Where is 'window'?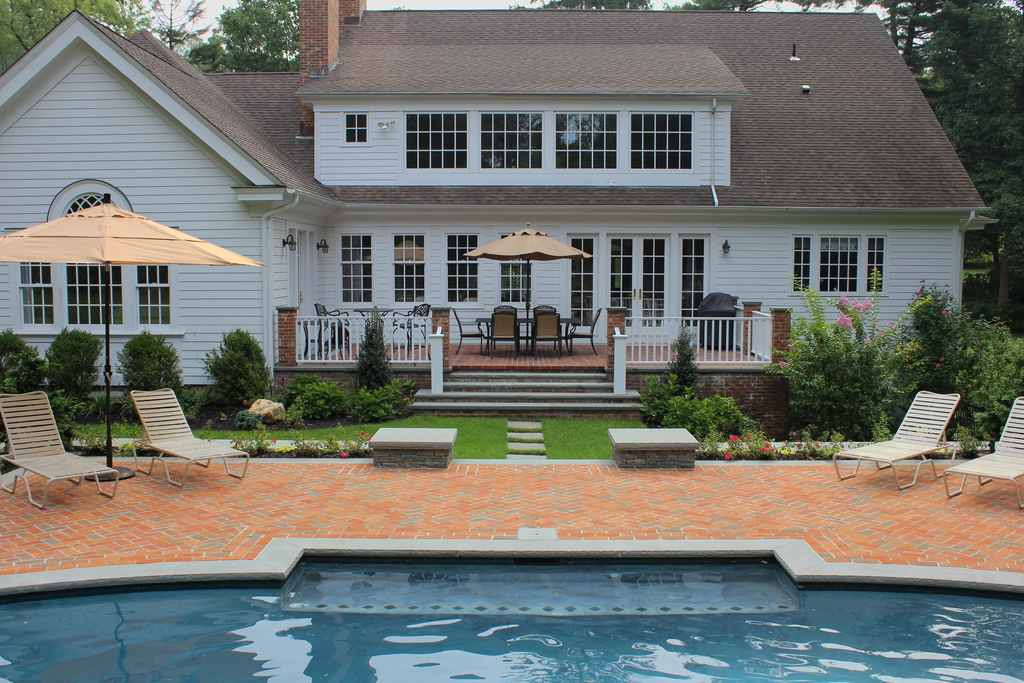
818,238,863,291.
